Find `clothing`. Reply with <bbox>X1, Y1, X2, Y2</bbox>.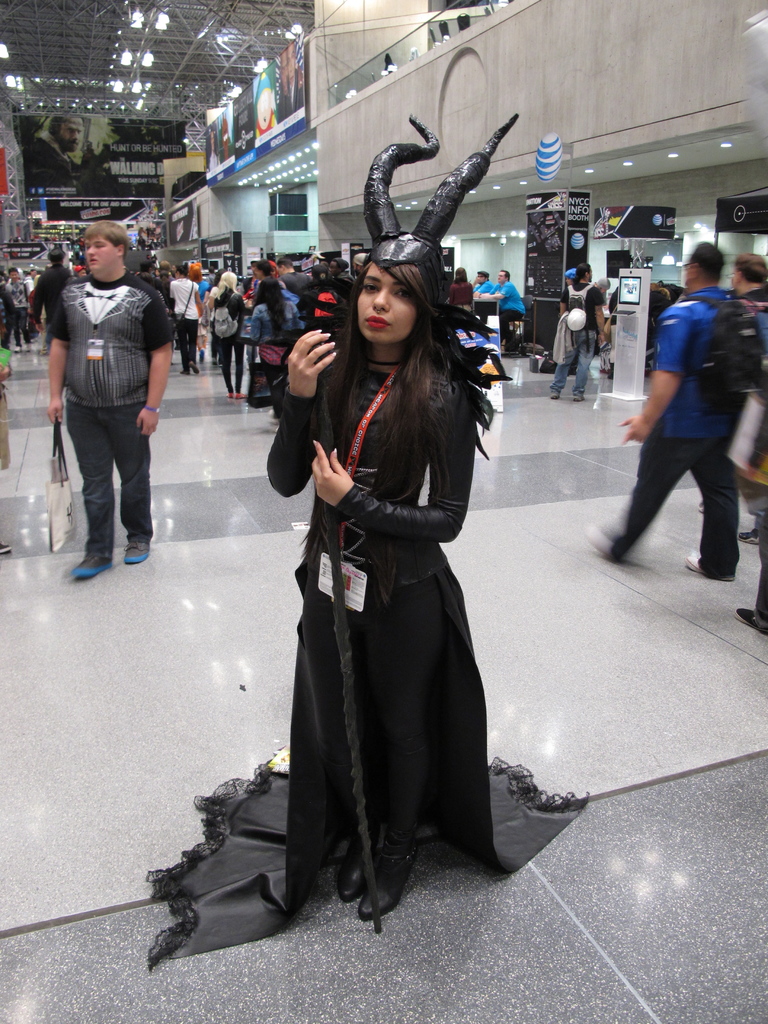
<bbox>549, 284, 607, 394</bbox>.
